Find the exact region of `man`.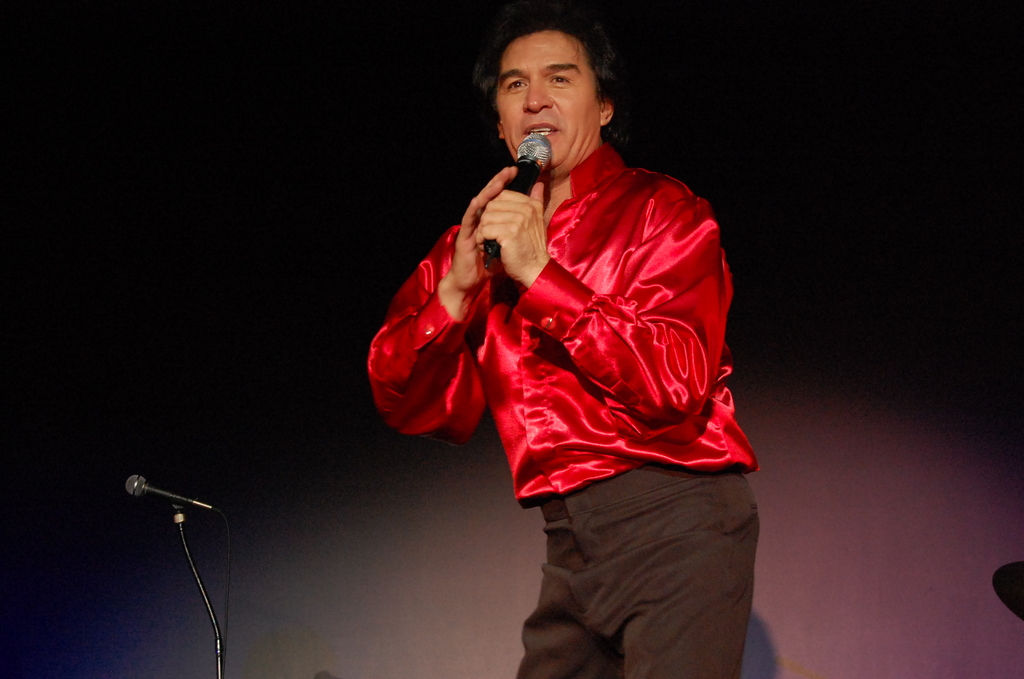
Exact region: 396,10,753,673.
